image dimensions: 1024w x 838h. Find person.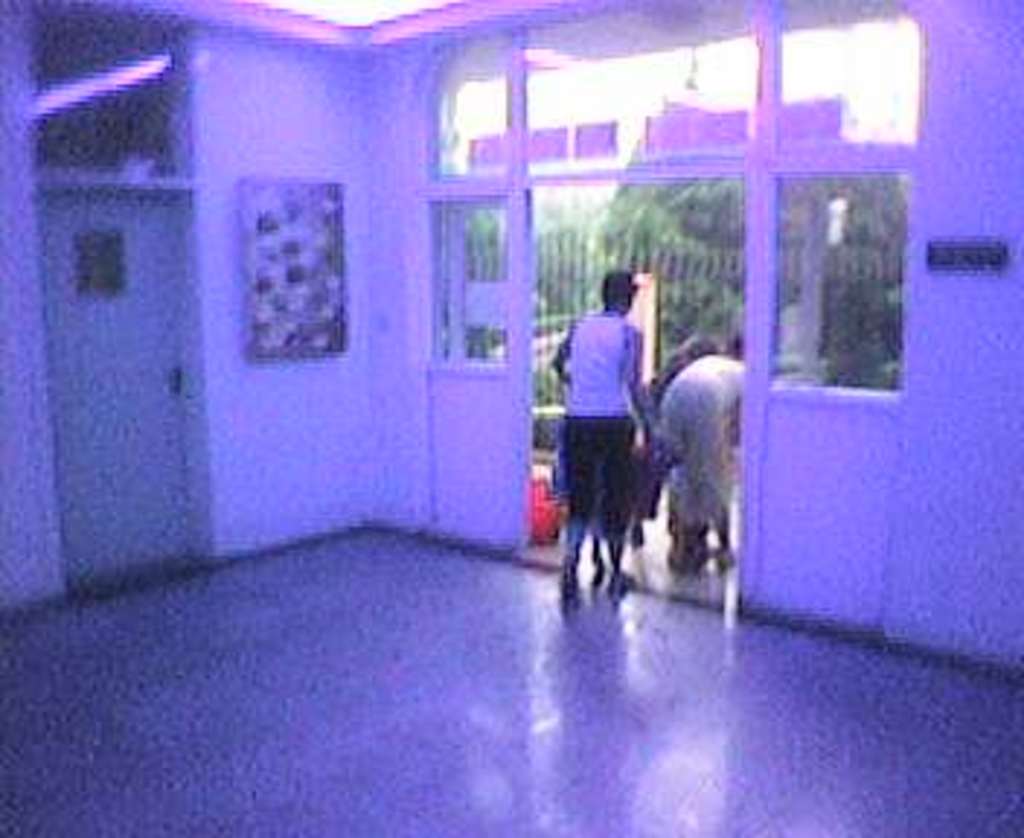
box(652, 335, 745, 582).
